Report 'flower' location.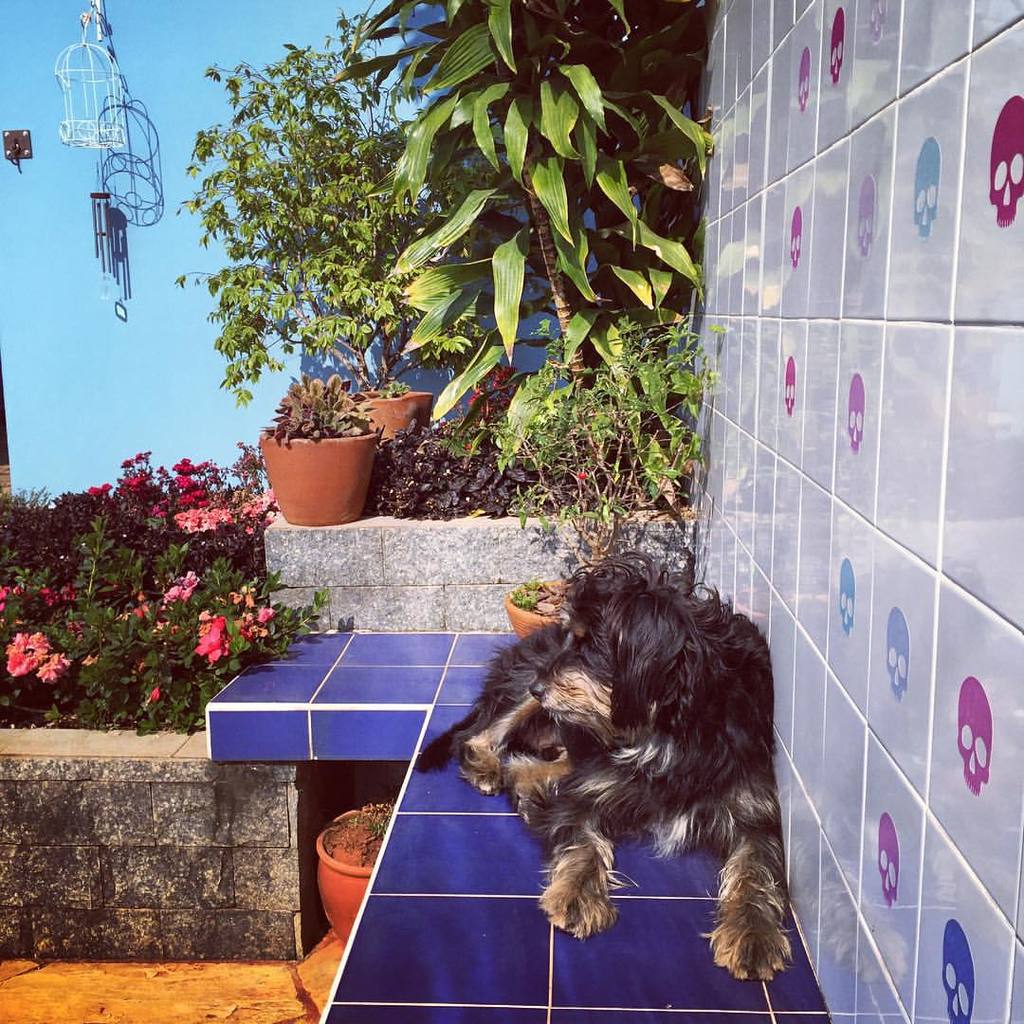
Report: 80/651/100/669.
